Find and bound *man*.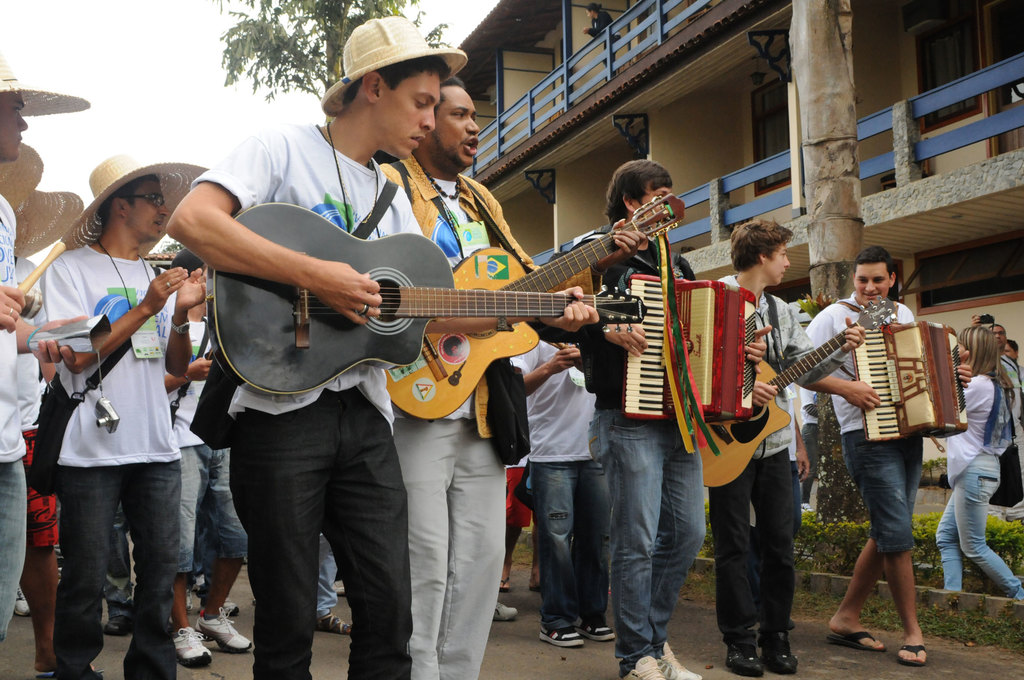
Bound: <bbox>532, 158, 720, 679</bbox>.
